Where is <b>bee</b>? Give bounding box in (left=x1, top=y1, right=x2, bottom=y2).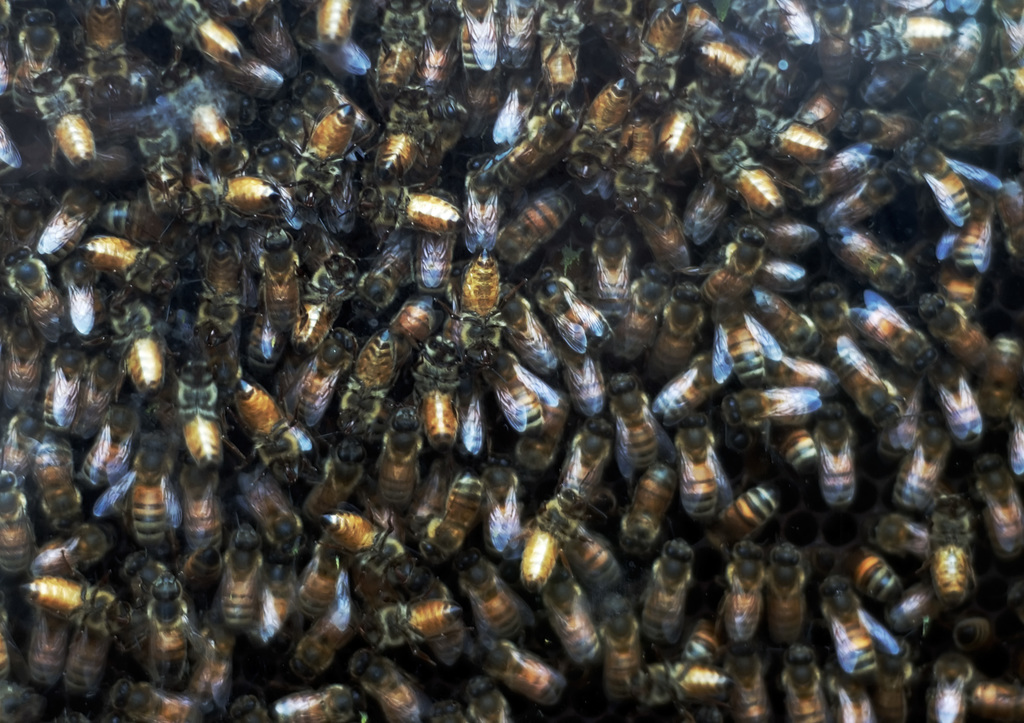
(left=663, top=82, right=707, bottom=179).
